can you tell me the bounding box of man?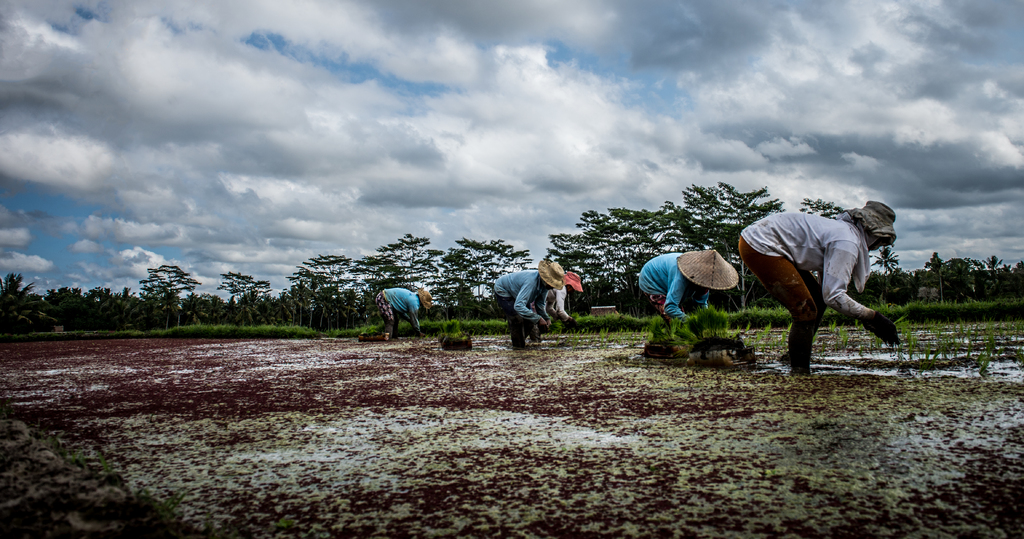
723:202:913:386.
